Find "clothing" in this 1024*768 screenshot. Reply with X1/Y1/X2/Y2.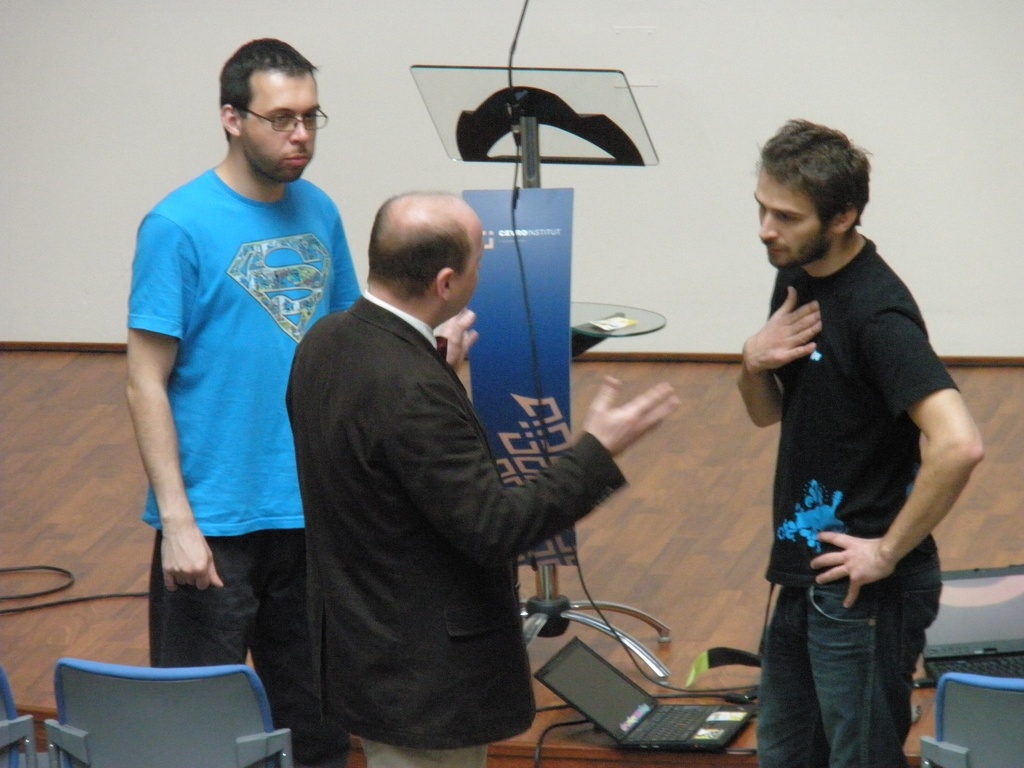
127/167/362/767.
